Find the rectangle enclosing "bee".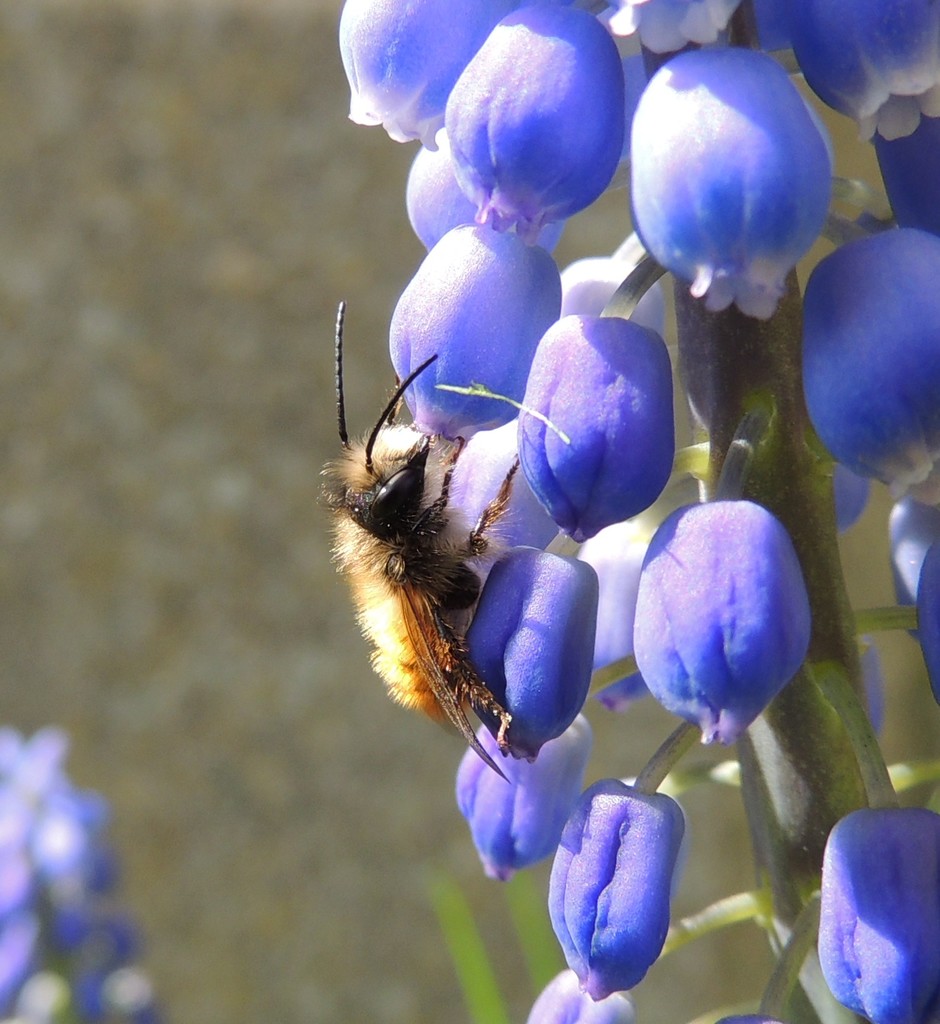
{"x1": 323, "y1": 356, "x2": 530, "y2": 776}.
